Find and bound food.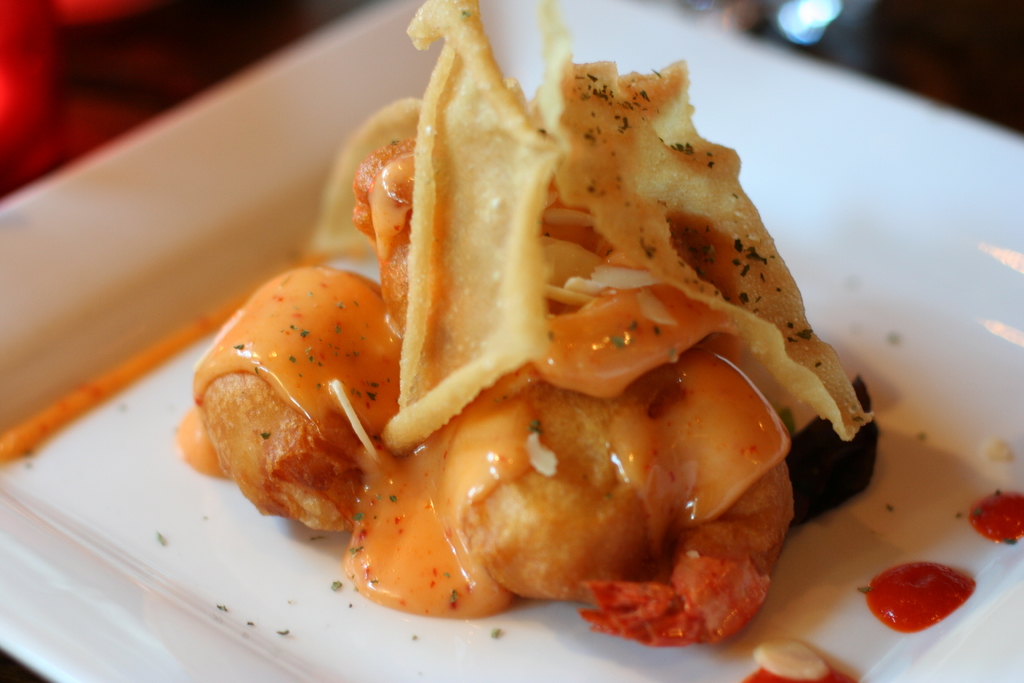
Bound: rect(973, 478, 1023, 545).
